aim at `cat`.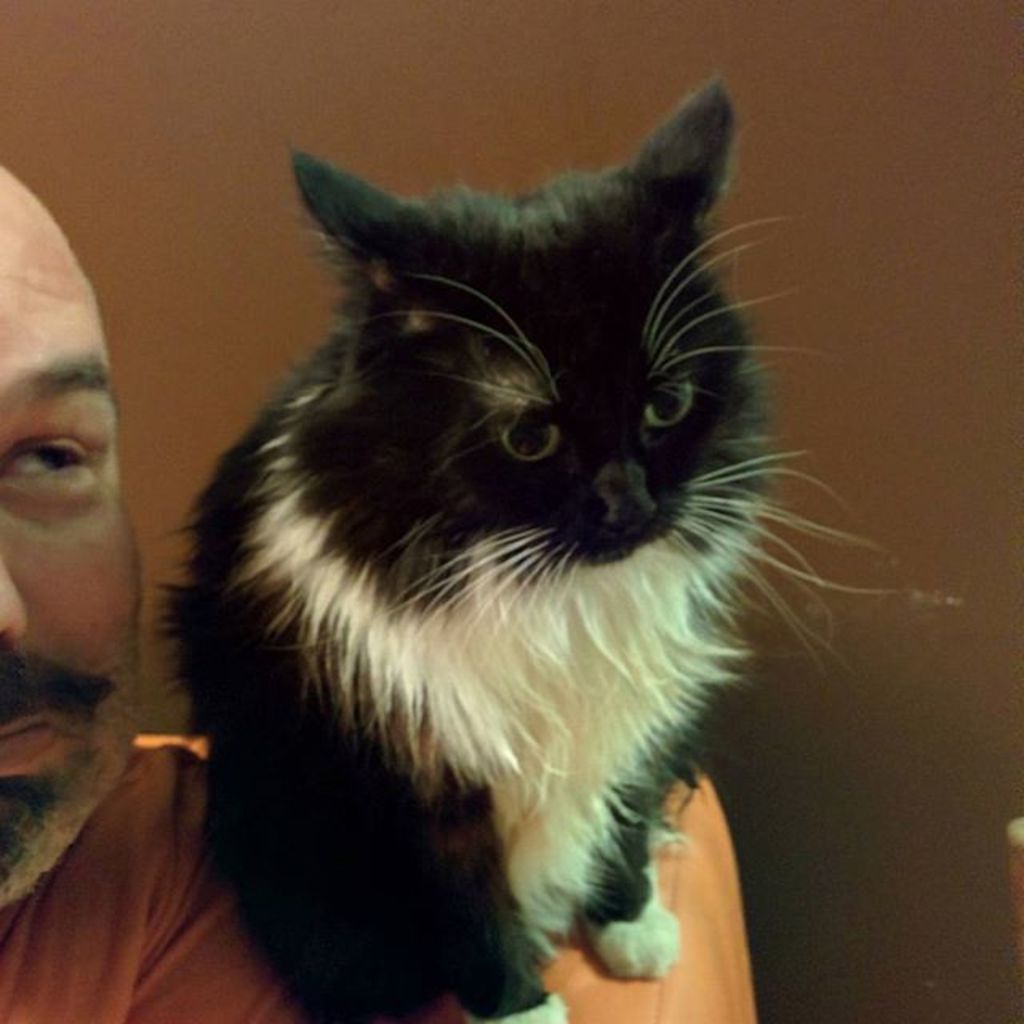
Aimed at detection(152, 77, 902, 1022).
